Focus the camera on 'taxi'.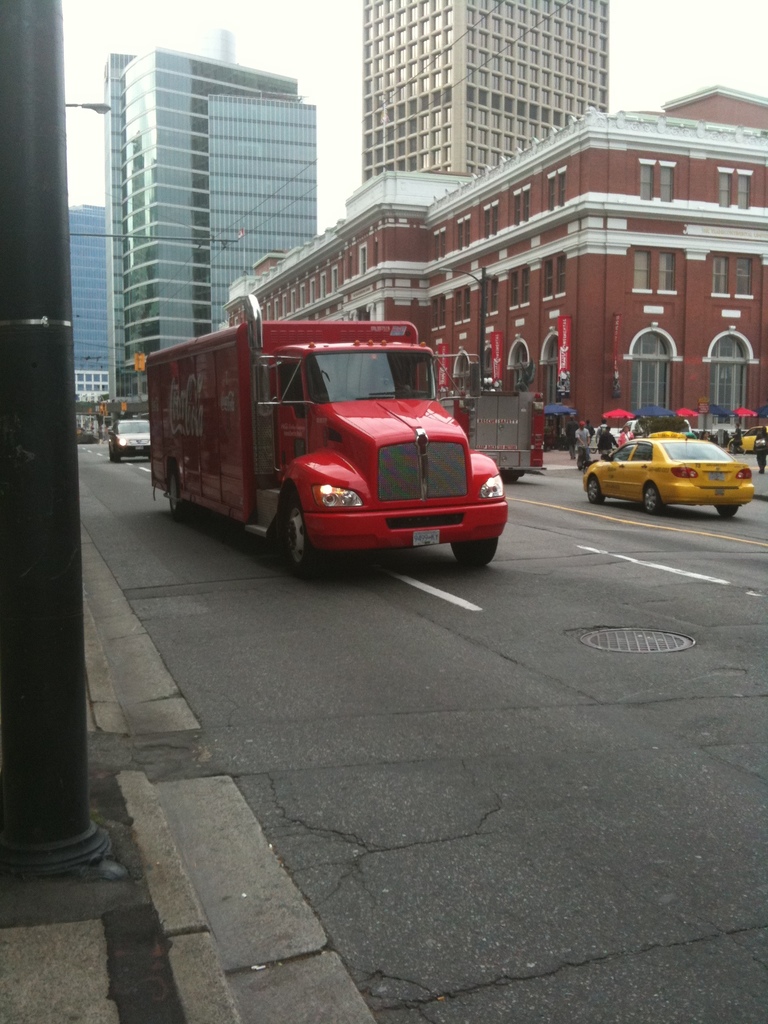
Focus region: {"x1": 727, "y1": 427, "x2": 767, "y2": 456}.
